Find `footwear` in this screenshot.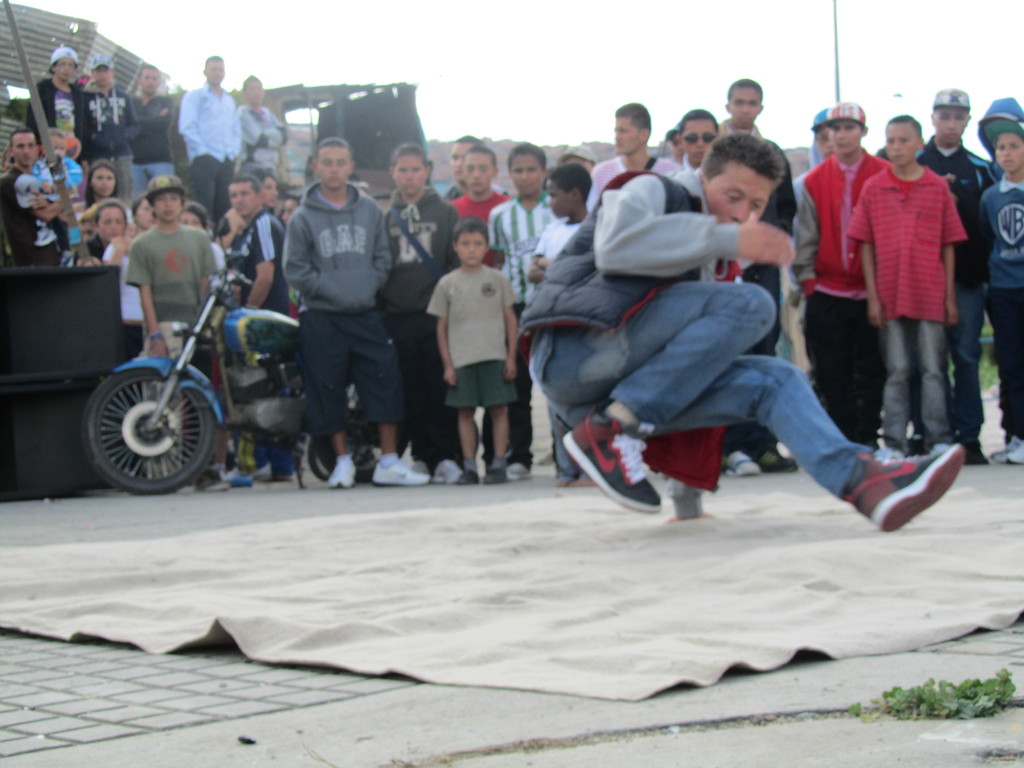
The bounding box for `footwear` is x1=456 y1=471 x2=483 y2=481.
